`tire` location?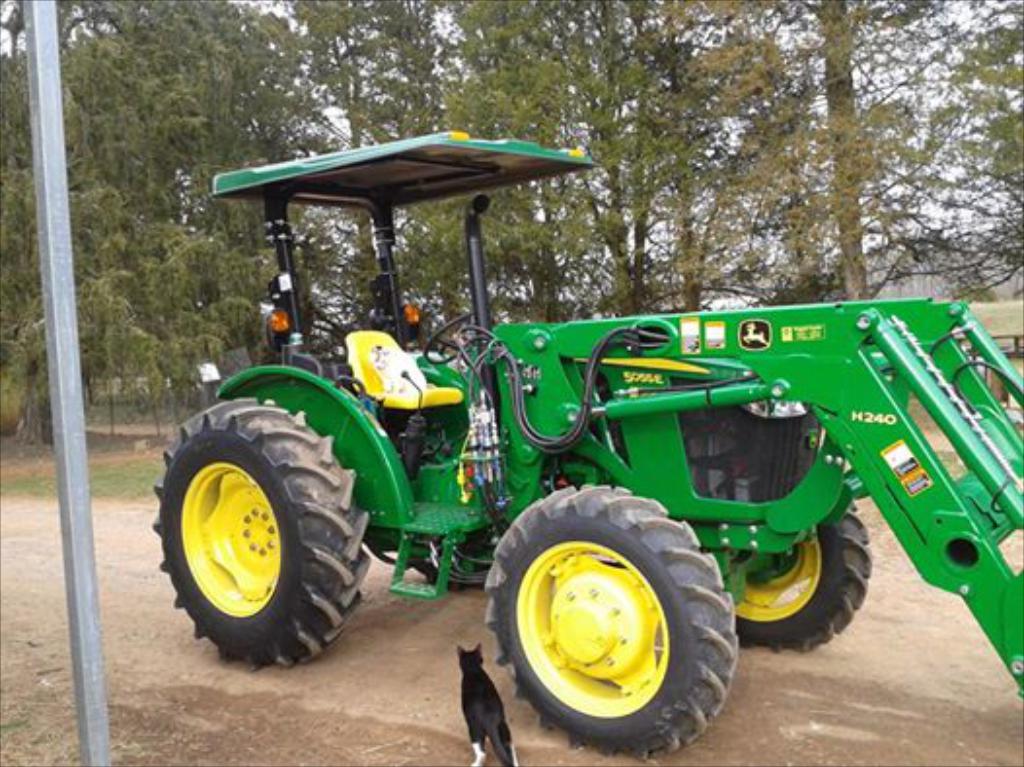
485/485/736/757
